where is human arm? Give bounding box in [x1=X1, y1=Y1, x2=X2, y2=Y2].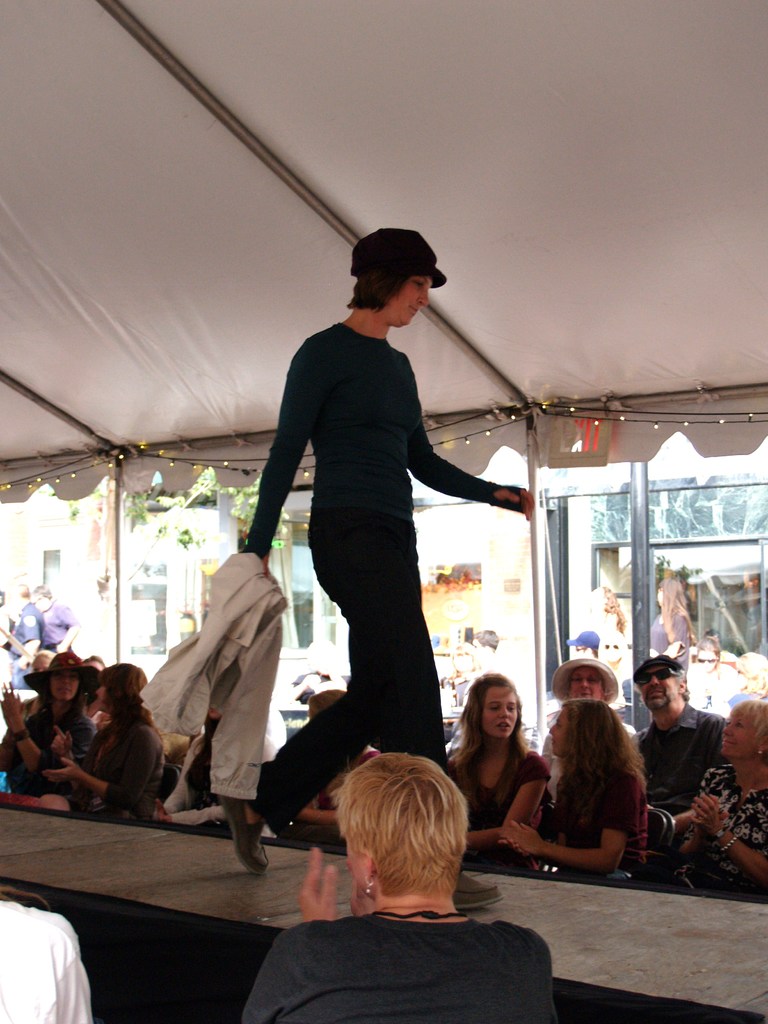
[x1=165, y1=801, x2=228, y2=829].
